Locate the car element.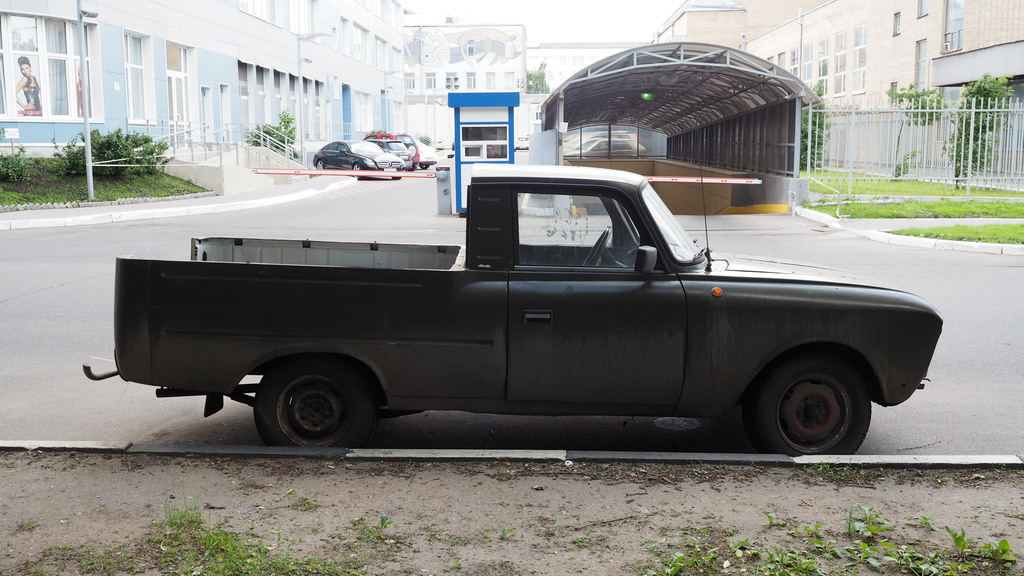
Element bbox: {"left": 366, "top": 138, "right": 414, "bottom": 170}.
